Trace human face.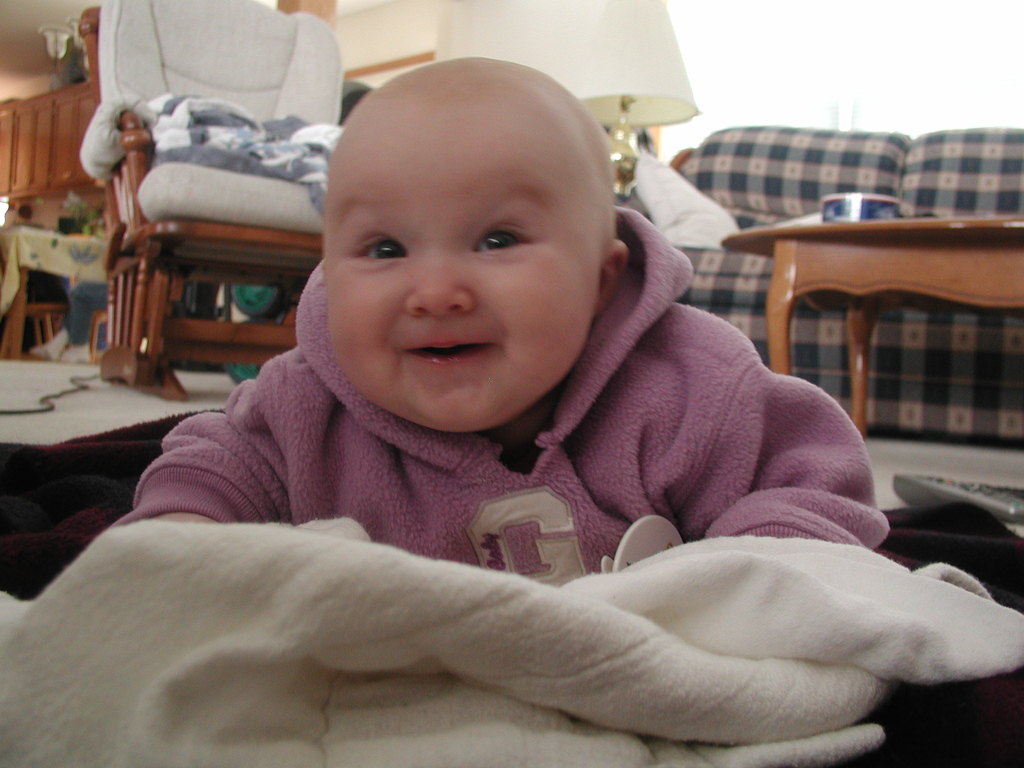
Traced to region(324, 102, 592, 433).
